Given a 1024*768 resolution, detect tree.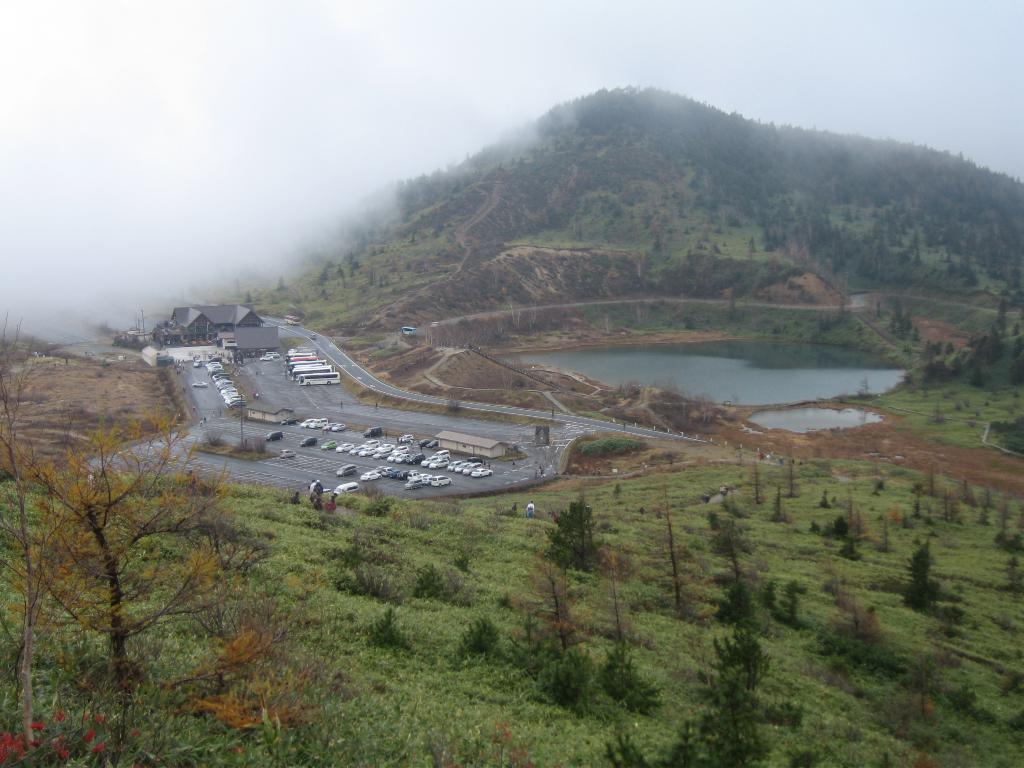
x1=0, y1=324, x2=40, y2=484.
